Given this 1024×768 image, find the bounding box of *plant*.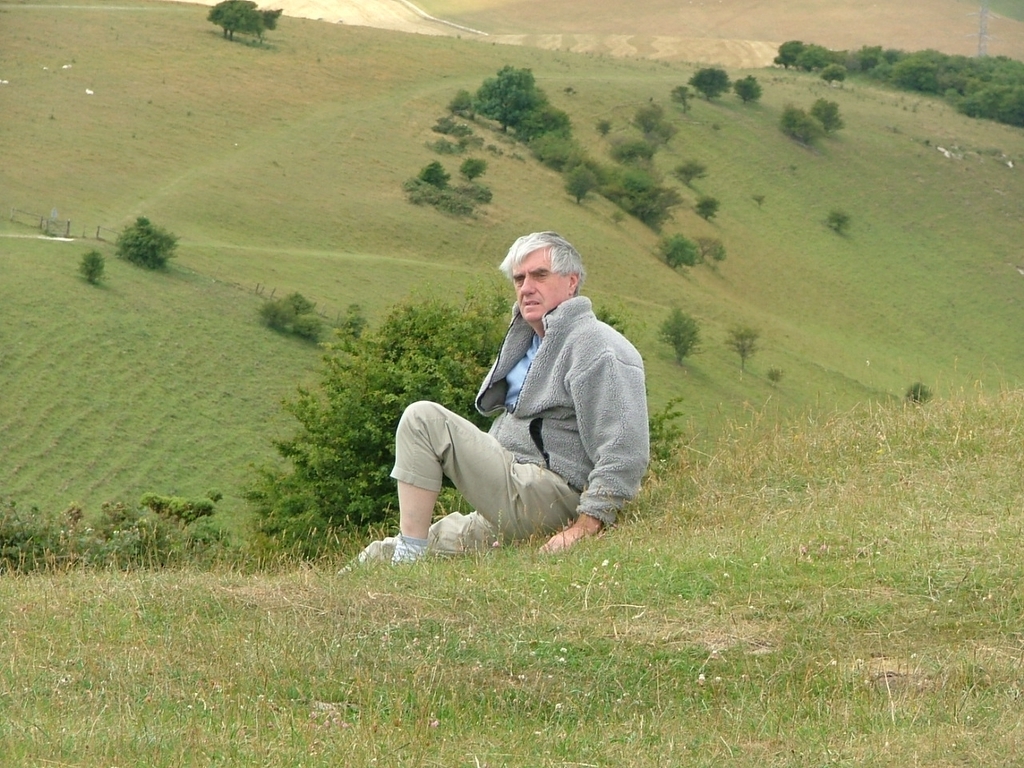
109,213,182,269.
